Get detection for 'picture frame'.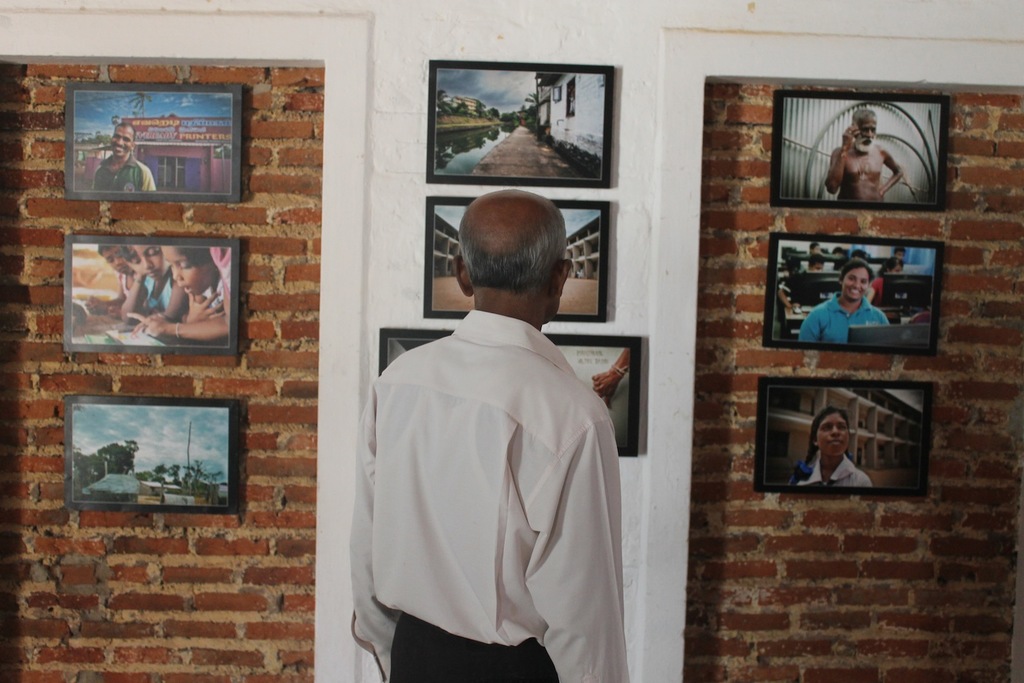
Detection: 756, 380, 935, 492.
